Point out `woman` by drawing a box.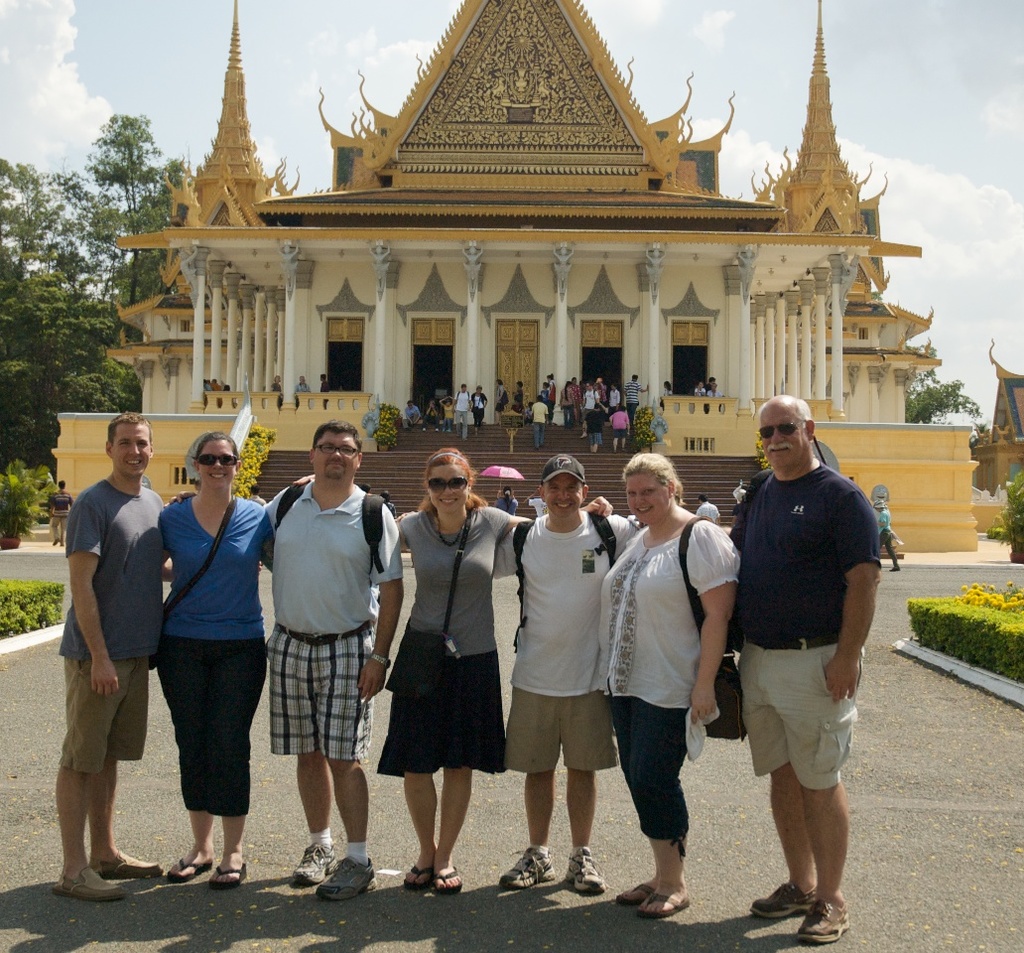
[x1=470, y1=381, x2=487, y2=433].
